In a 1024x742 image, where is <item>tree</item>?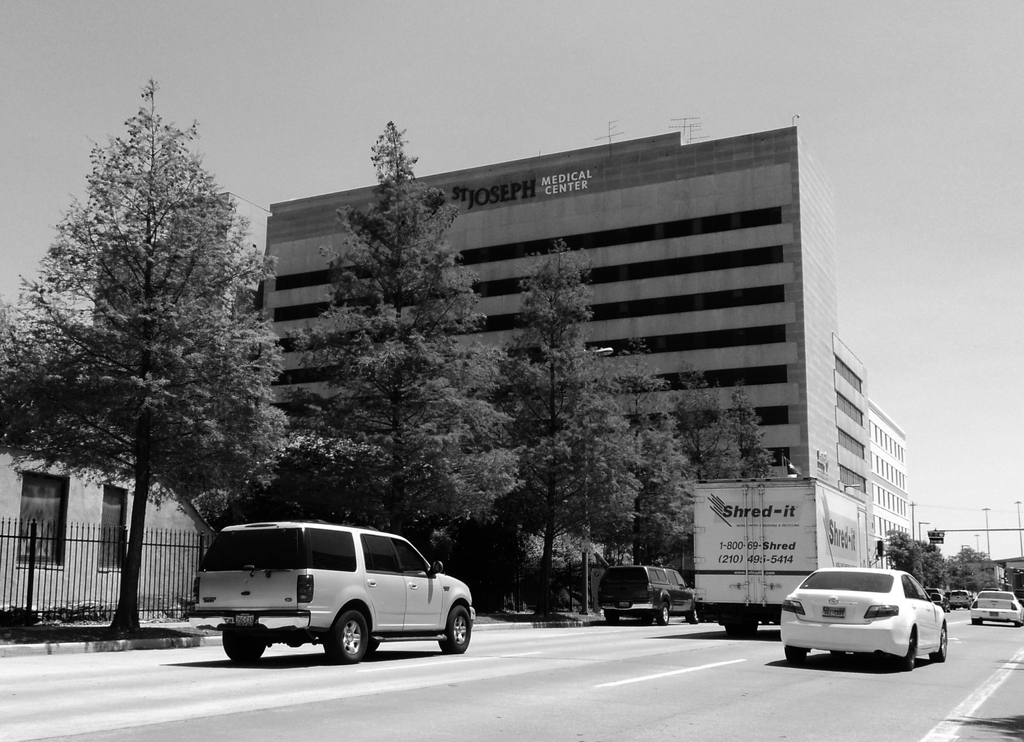
(left=26, top=65, right=269, bottom=579).
